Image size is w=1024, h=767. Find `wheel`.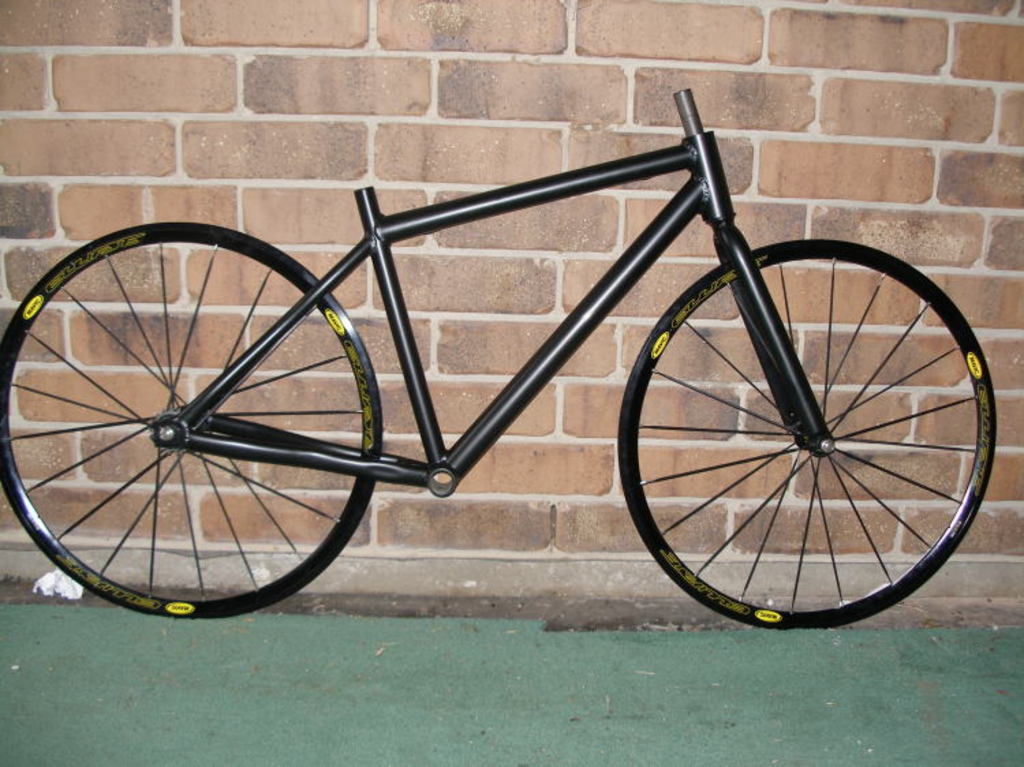
0 210 385 618.
